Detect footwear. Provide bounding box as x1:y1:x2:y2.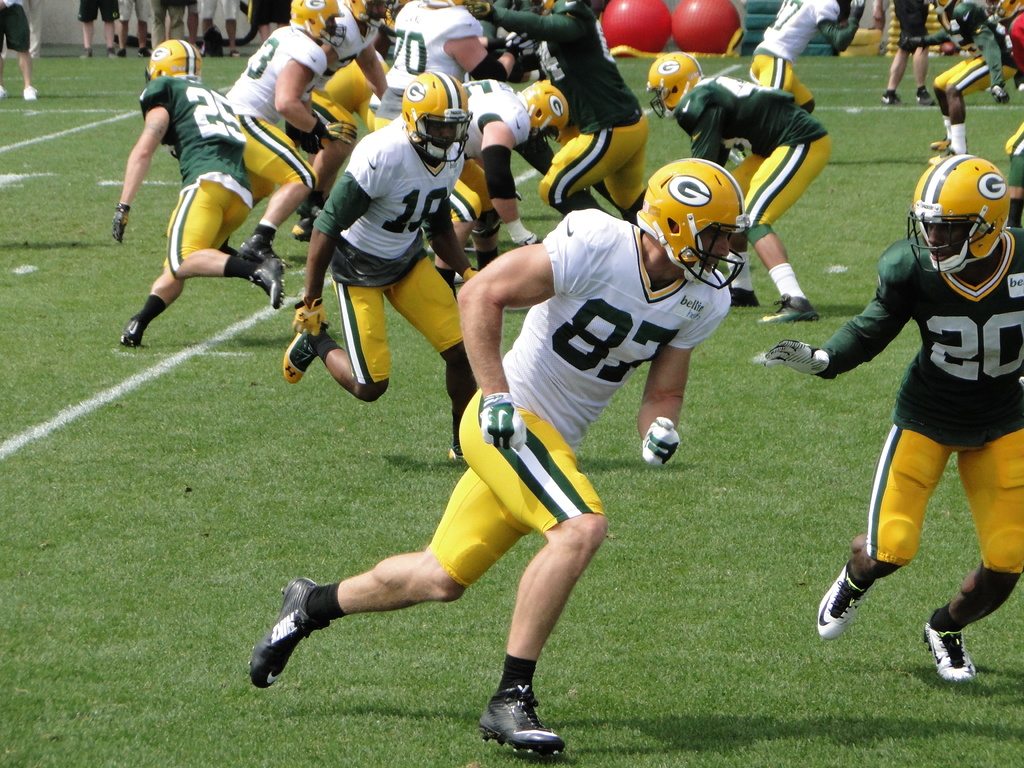
481:688:566:758.
